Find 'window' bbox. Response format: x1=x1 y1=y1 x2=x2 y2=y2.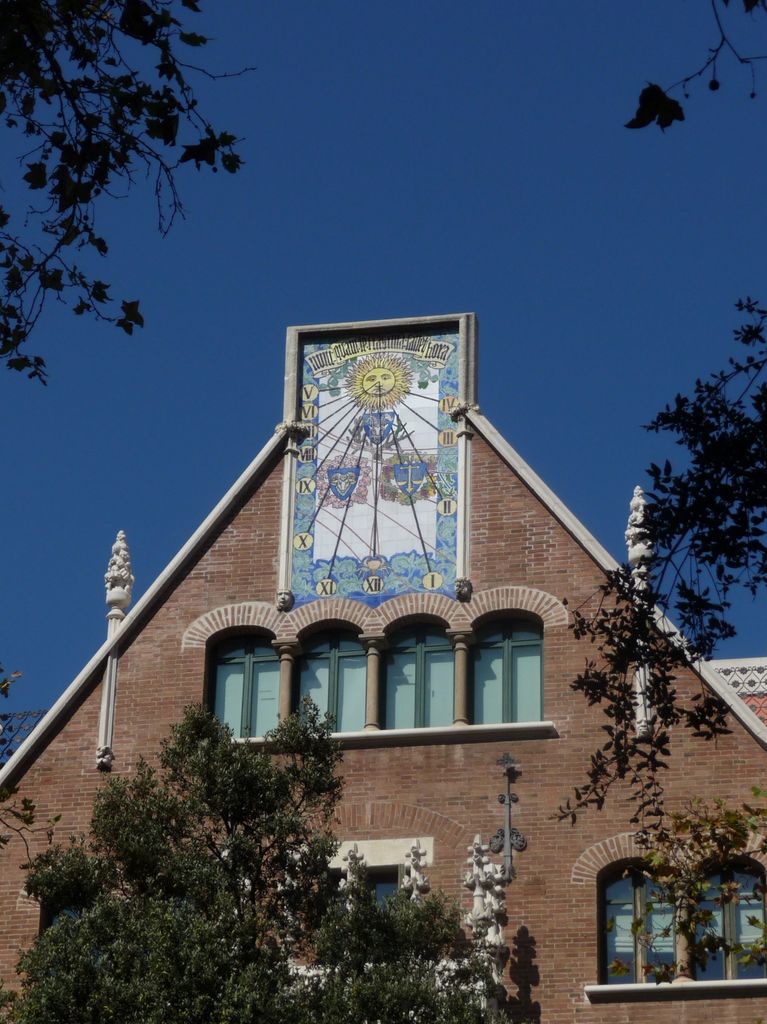
x1=483 y1=613 x2=547 y2=746.
